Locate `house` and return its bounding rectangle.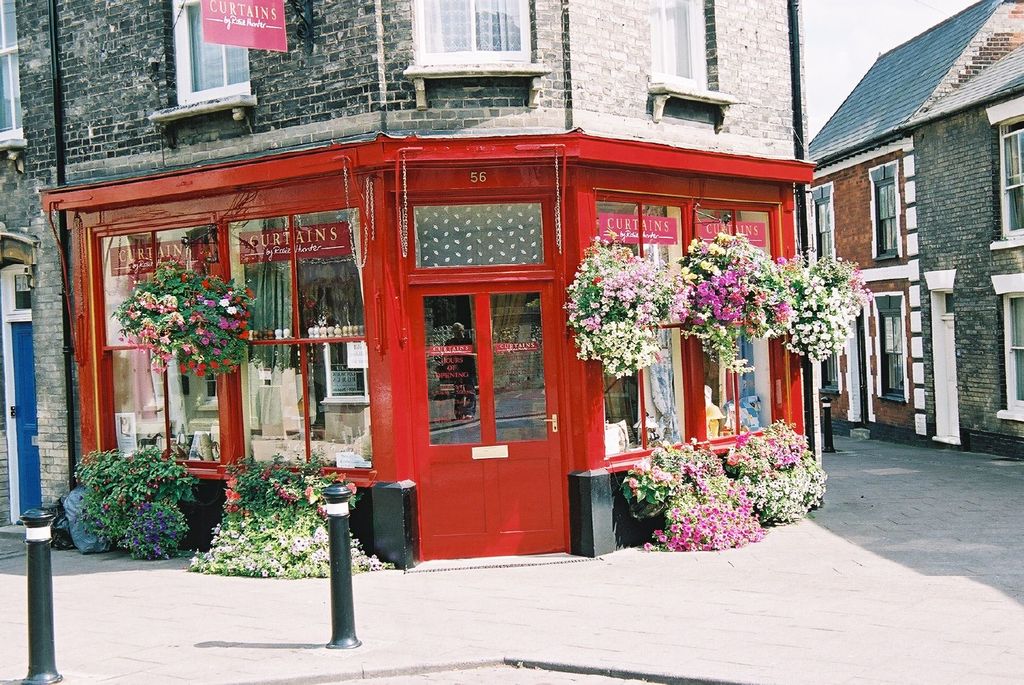
left=808, top=0, right=1023, bottom=463.
